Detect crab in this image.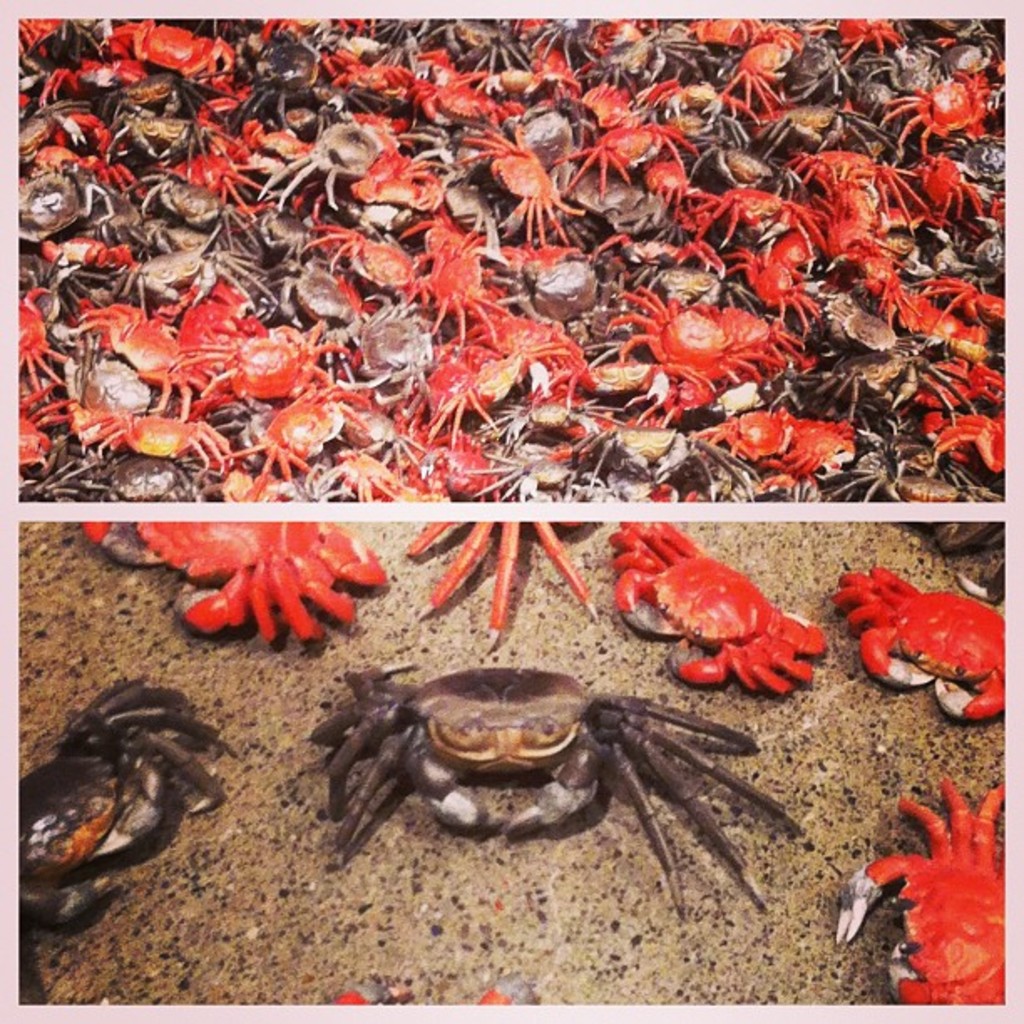
Detection: {"x1": 67, "y1": 512, "x2": 410, "y2": 646}.
